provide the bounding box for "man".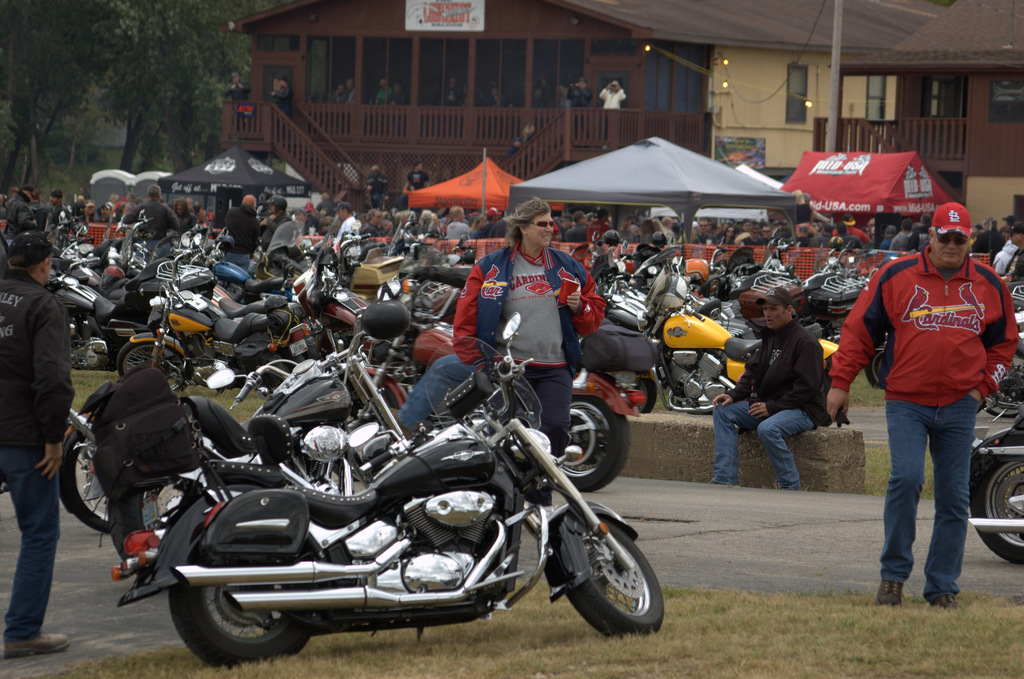
rect(389, 79, 408, 106).
